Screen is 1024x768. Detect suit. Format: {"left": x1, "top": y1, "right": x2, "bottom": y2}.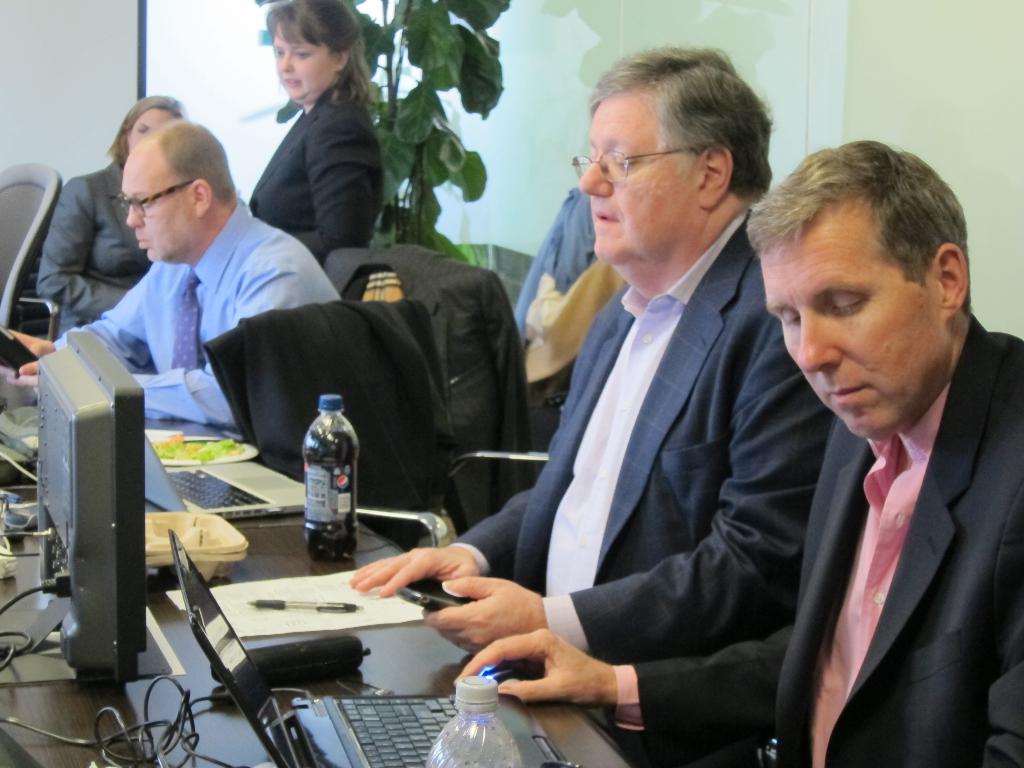
{"left": 33, "top": 164, "right": 152, "bottom": 340}.
